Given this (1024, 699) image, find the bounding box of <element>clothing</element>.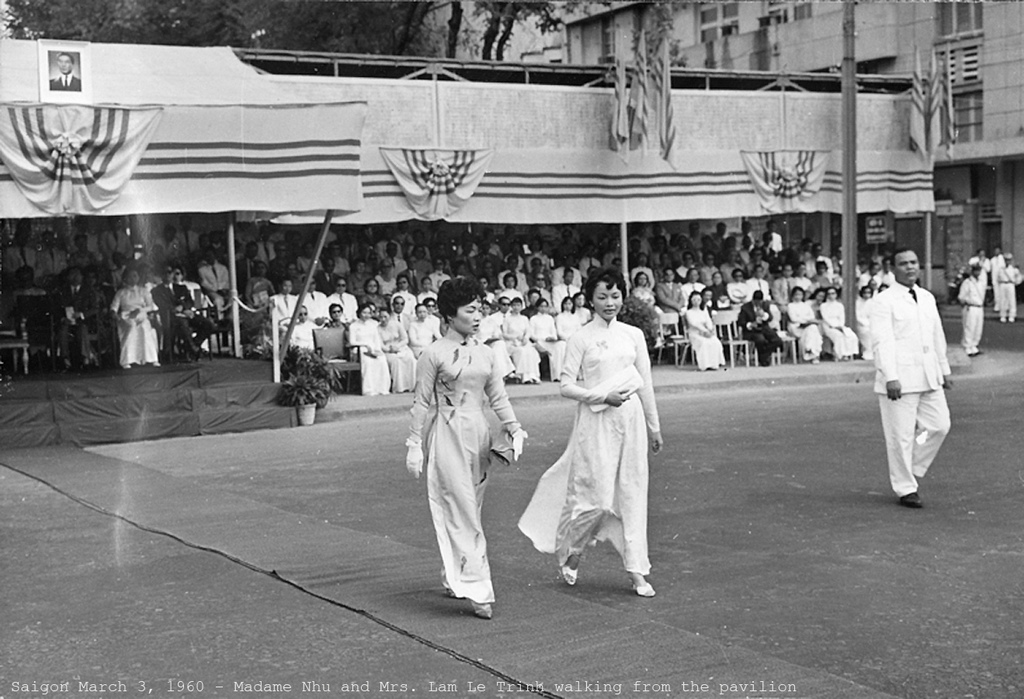
l=679, t=301, r=733, b=374.
